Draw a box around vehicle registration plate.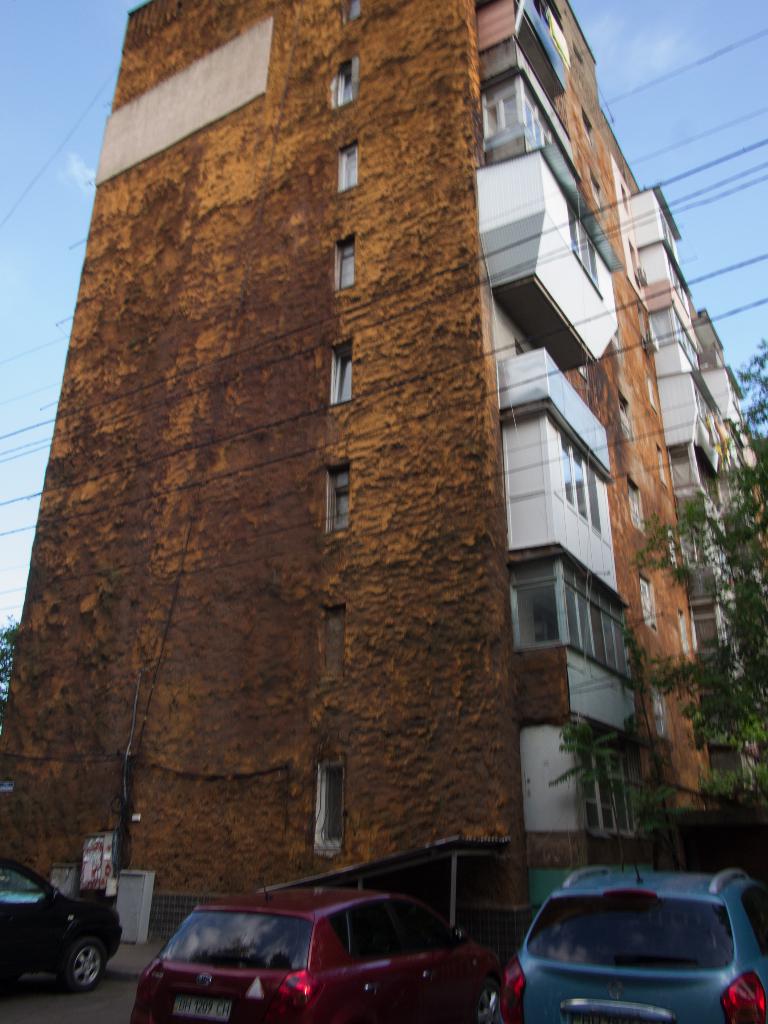
box=[177, 993, 231, 1023].
